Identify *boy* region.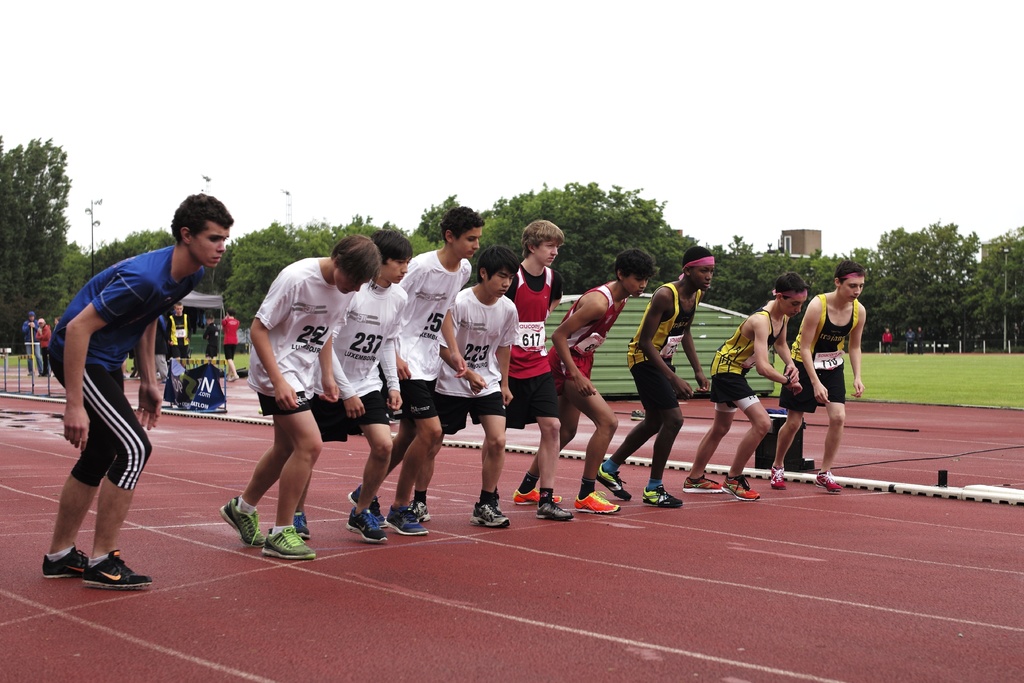
Region: [681,273,802,509].
